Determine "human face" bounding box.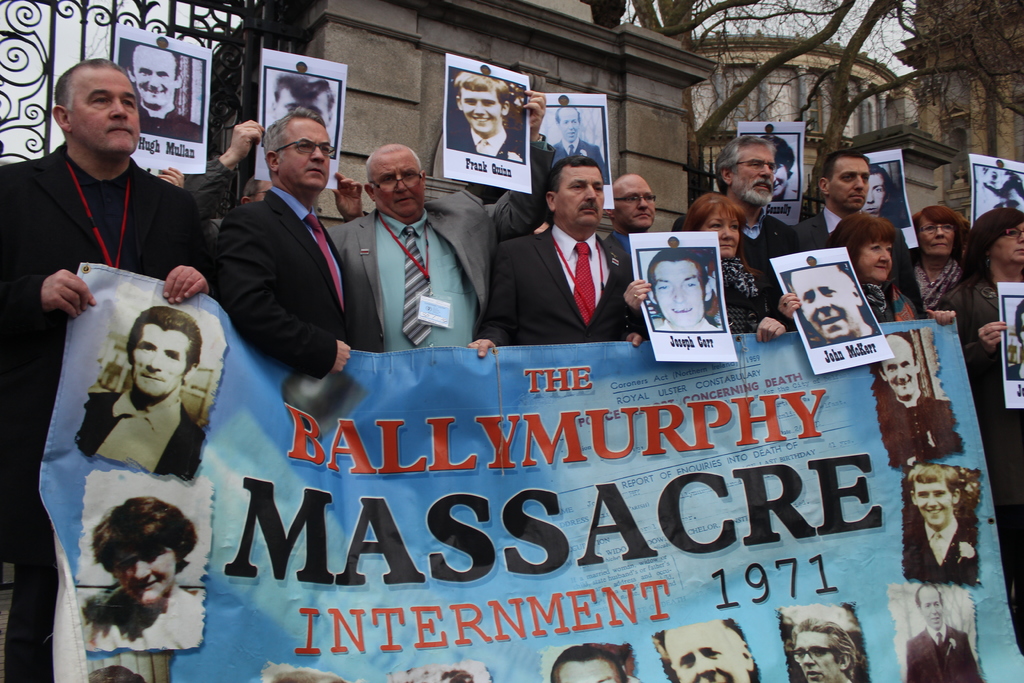
Determined: [left=561, top=661, right=612, bottom=682].
